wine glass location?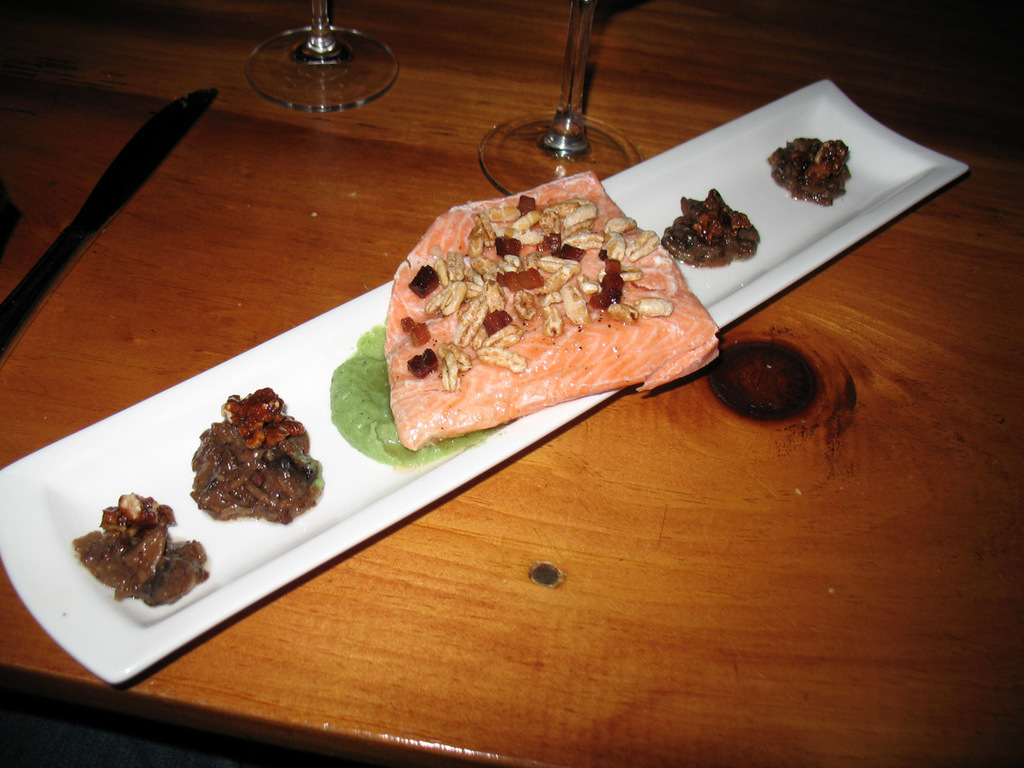
Rect(244, 2, 398, 110)
